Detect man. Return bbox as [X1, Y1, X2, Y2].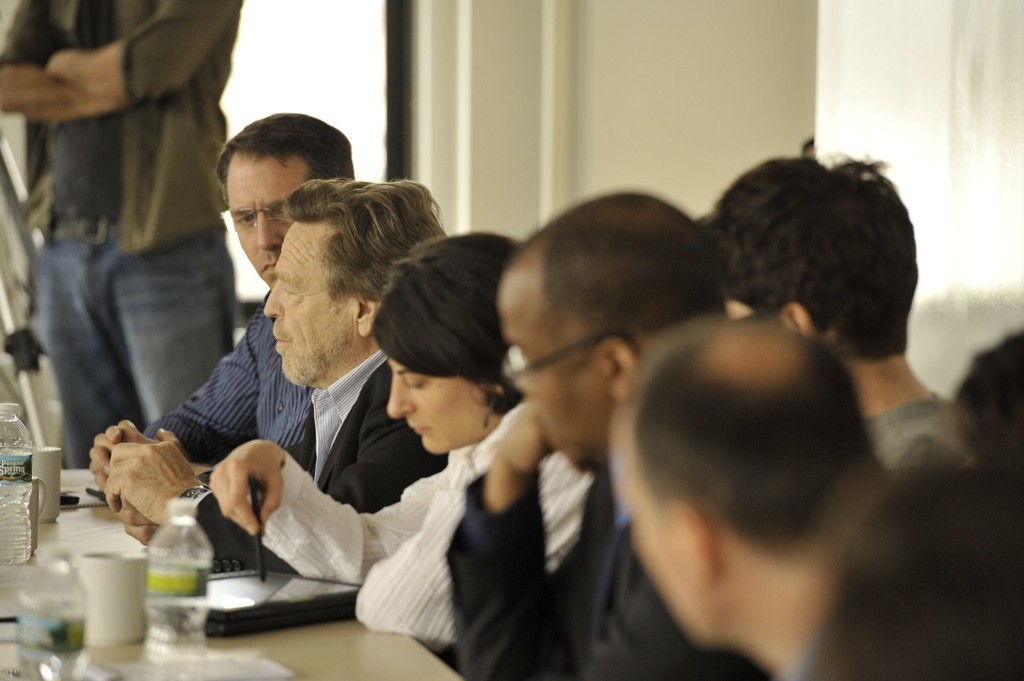
[0, 0, 249, 494].
